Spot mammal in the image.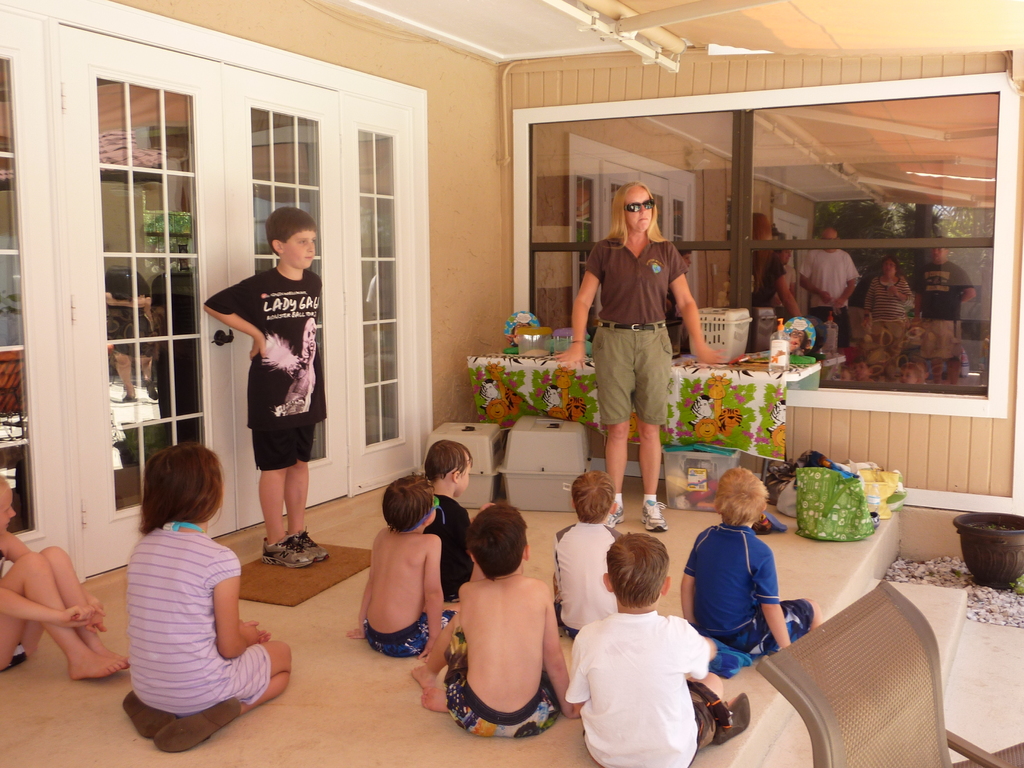
mammal found at detection(424, 434, 474, 602).
